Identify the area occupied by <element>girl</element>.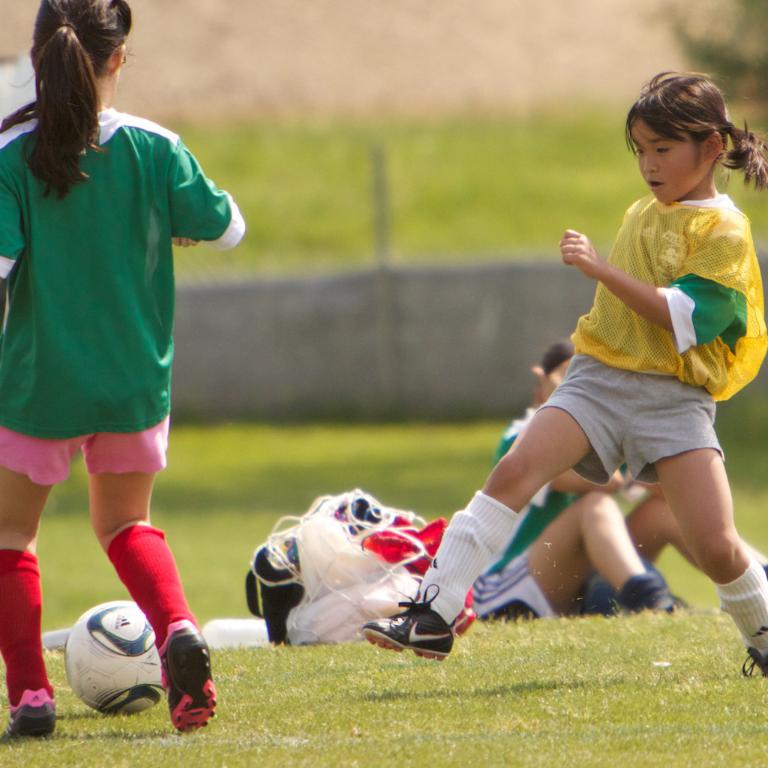
Area: x1=0, y1=0, x2=244, y2=733.
